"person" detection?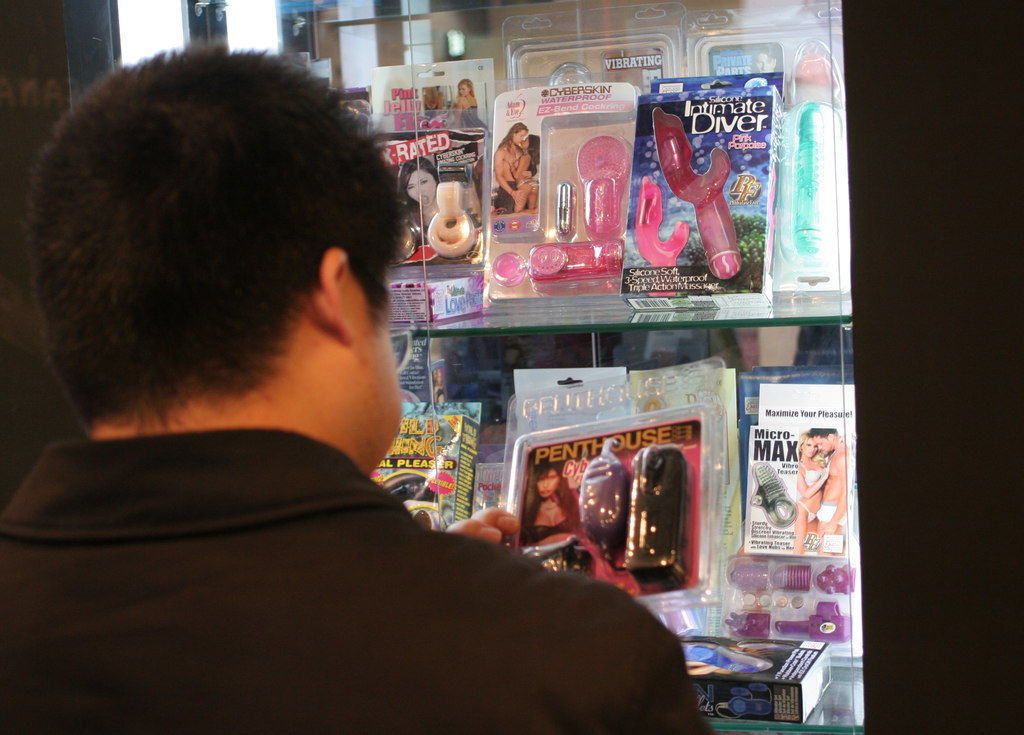
499:131:536:211
